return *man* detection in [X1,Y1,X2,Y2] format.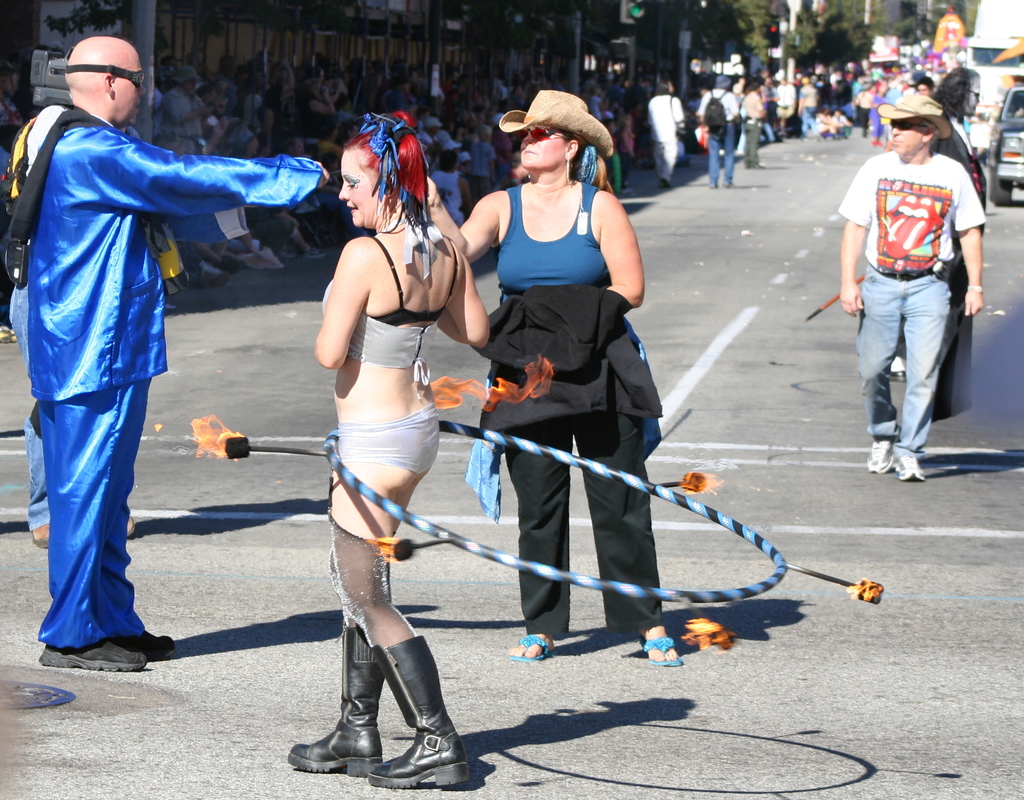
[12,31,324,676].
